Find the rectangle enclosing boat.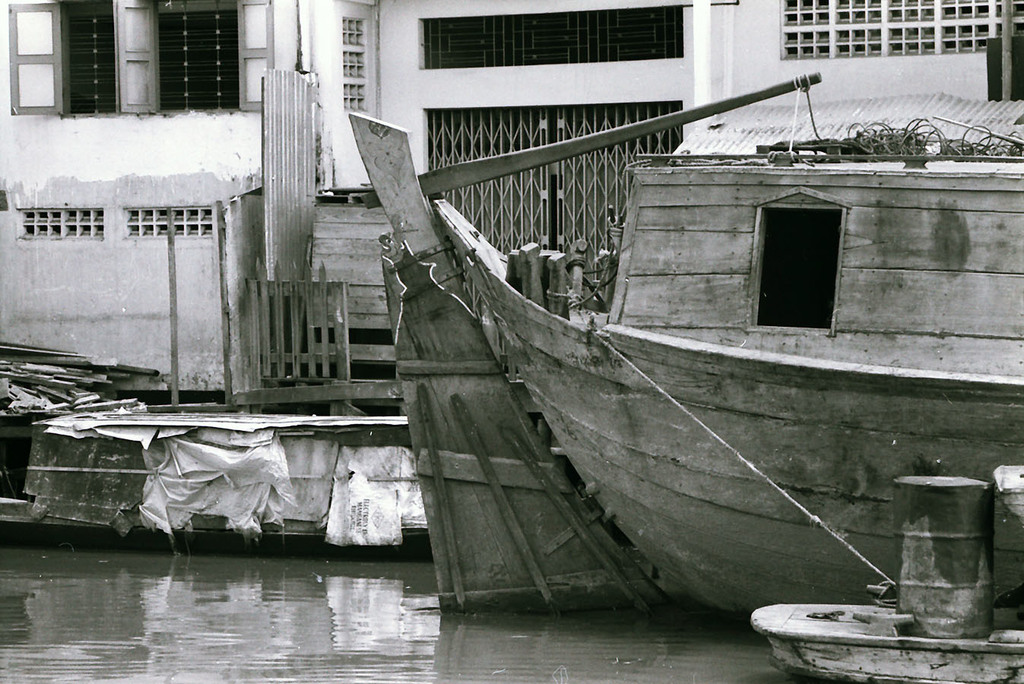
locate(198, 58, 1023, 610).
